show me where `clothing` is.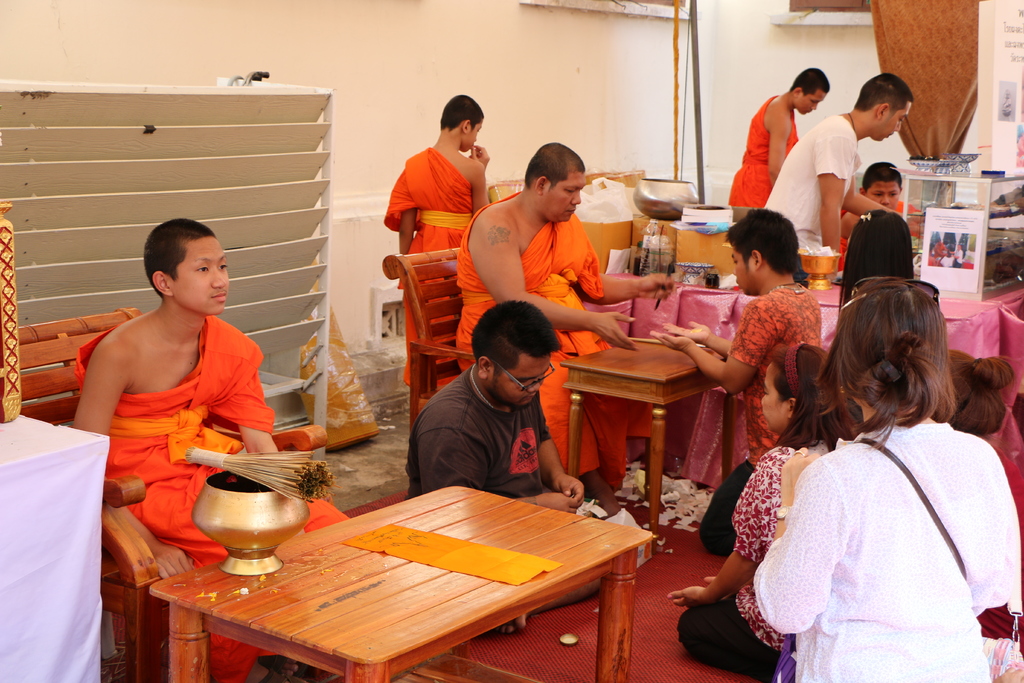
`clothing` is at 381,144,476,409.
